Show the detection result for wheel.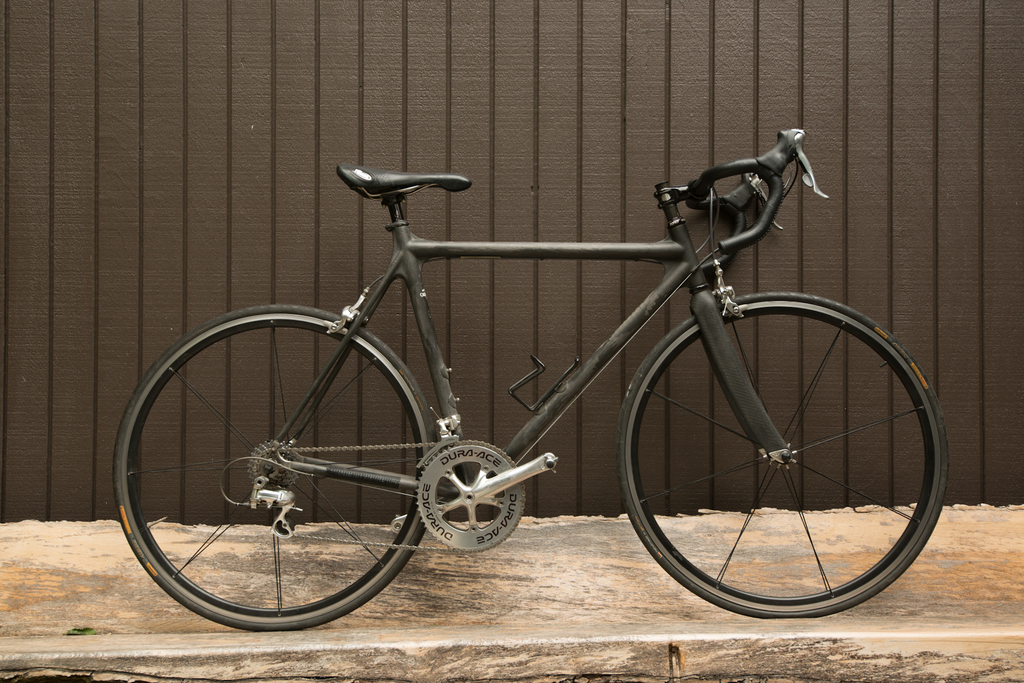
box(413, 437, 529, 552).
